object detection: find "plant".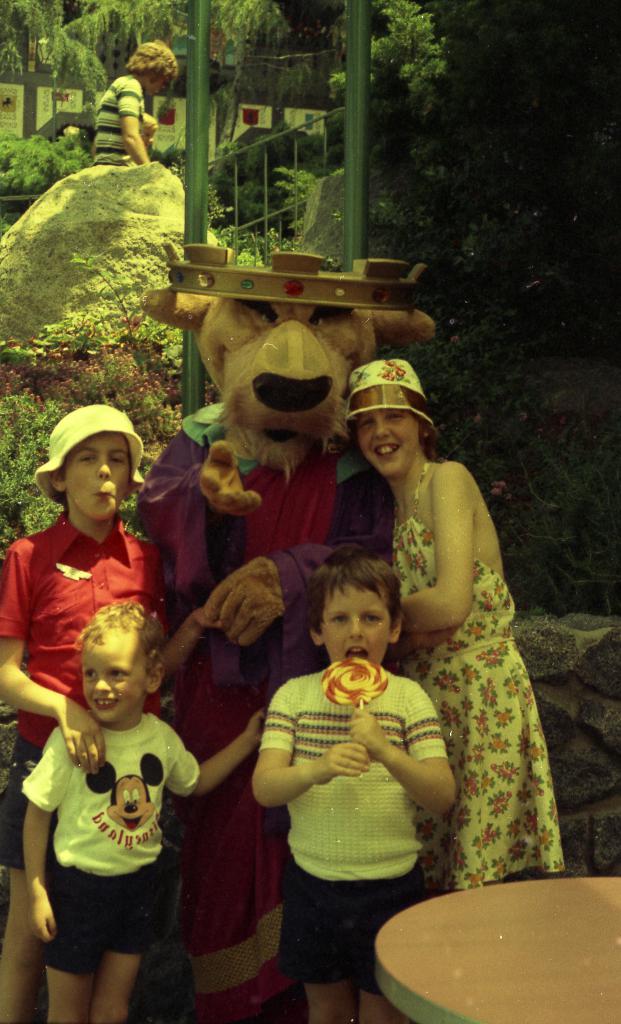
<region>266, 159, 341, 230</region>.
